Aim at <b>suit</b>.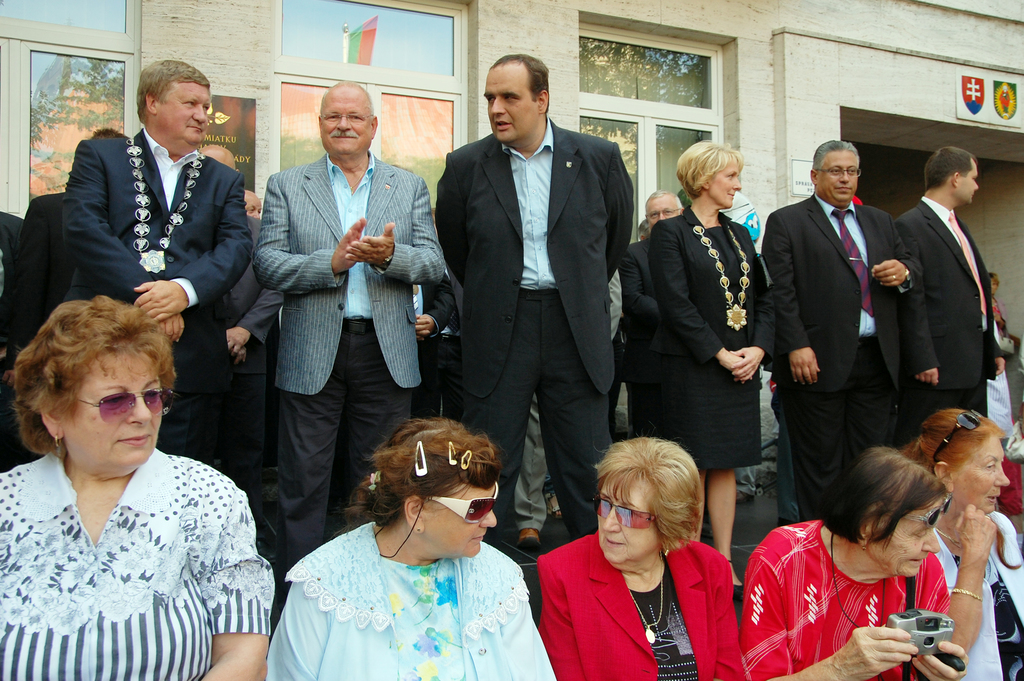
Aimed at 222:214:286:503.
